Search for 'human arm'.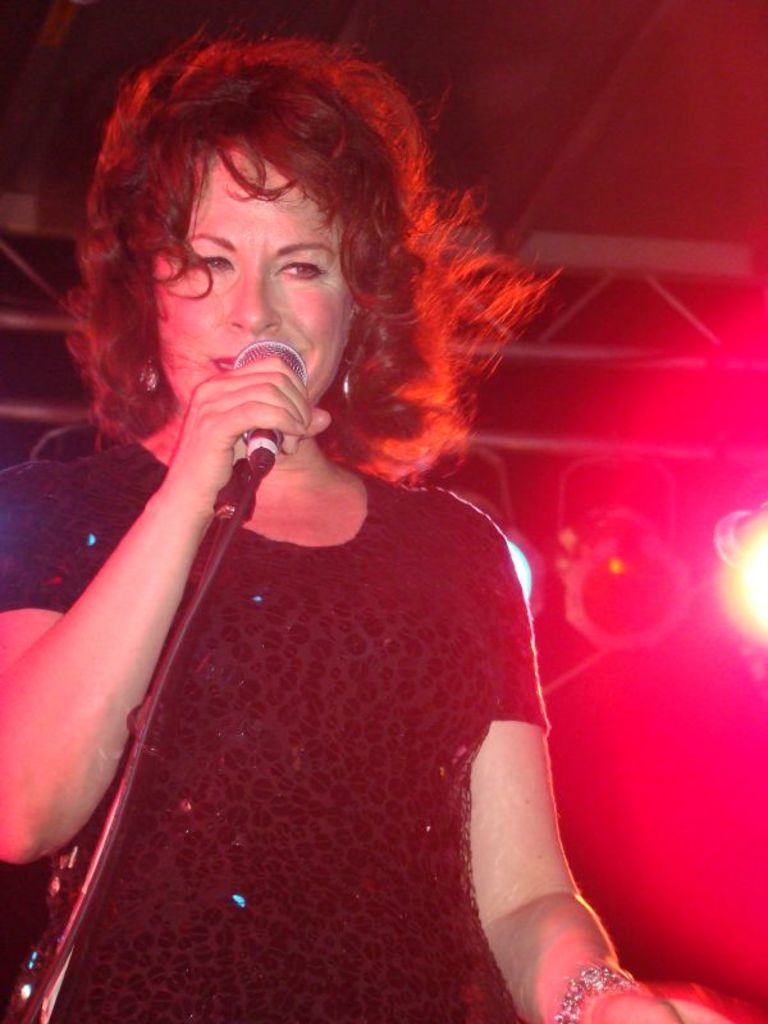
Found at x1=463 y1=535 x2=682 y2=1023.
